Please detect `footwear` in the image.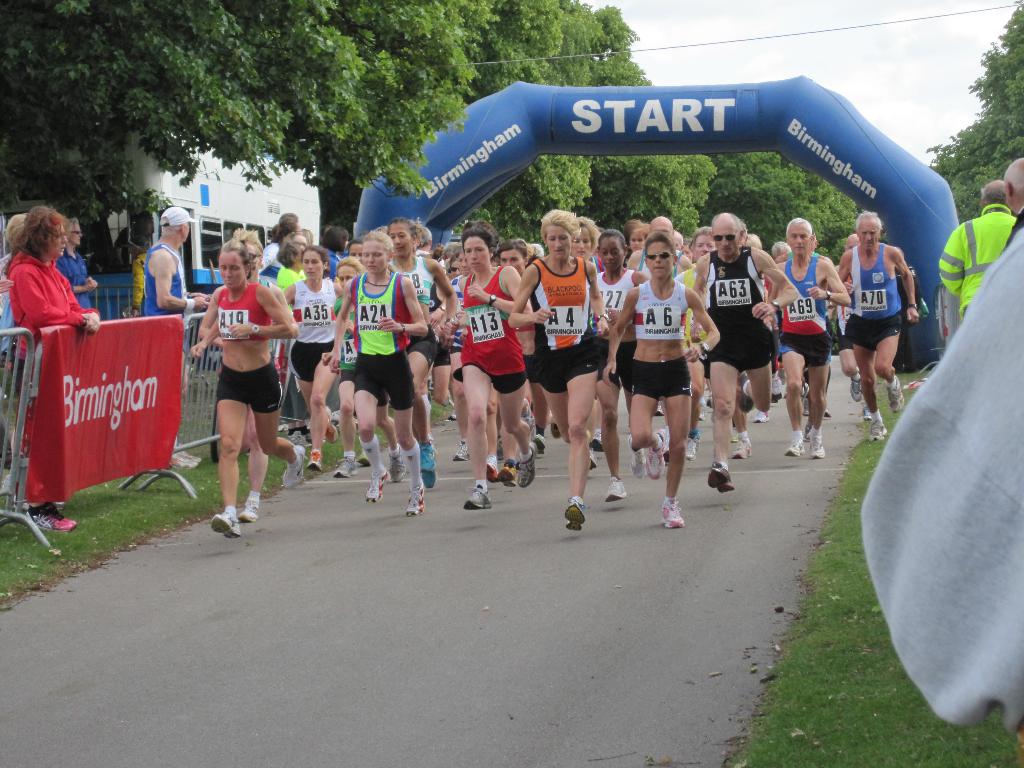
{"x1": 629, "y1": 433, "x2": 648, "y2": 477}.
